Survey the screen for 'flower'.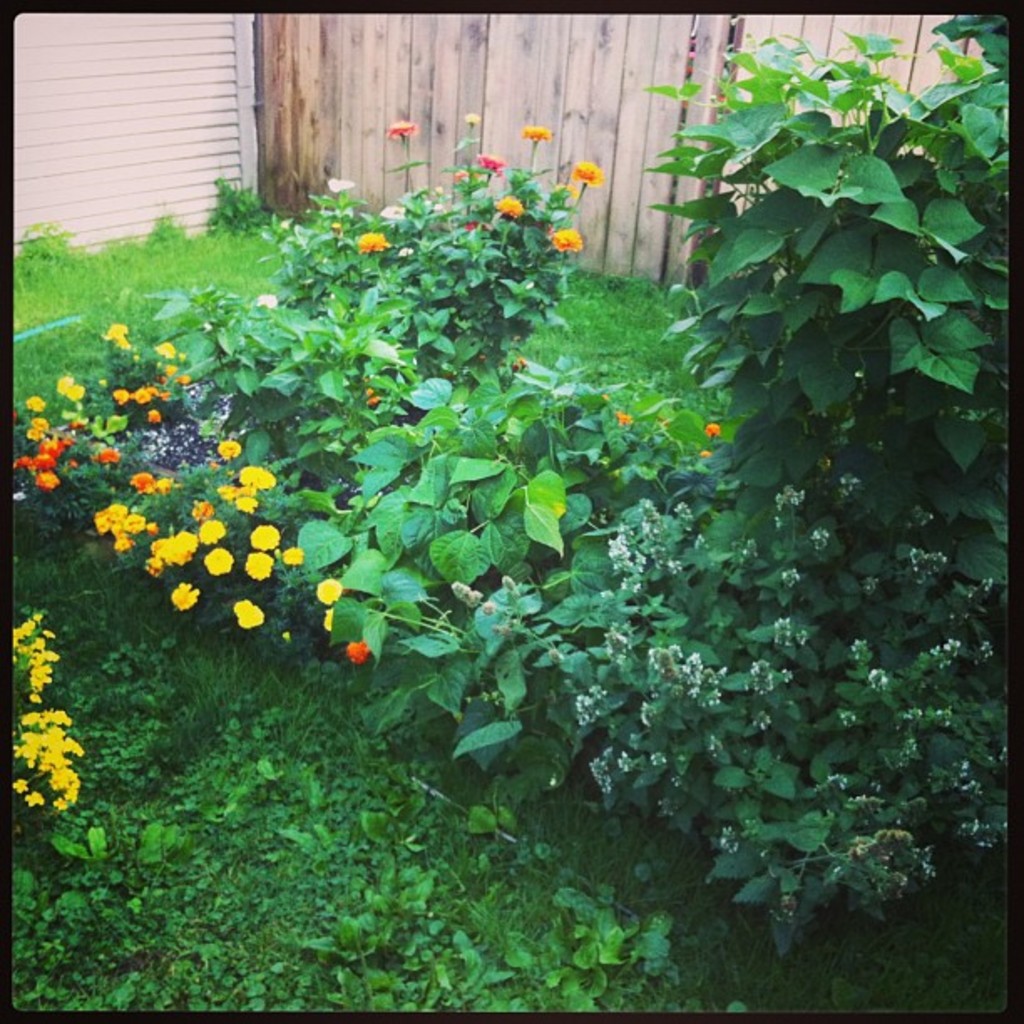
Survey found: (320,604,338,632).
